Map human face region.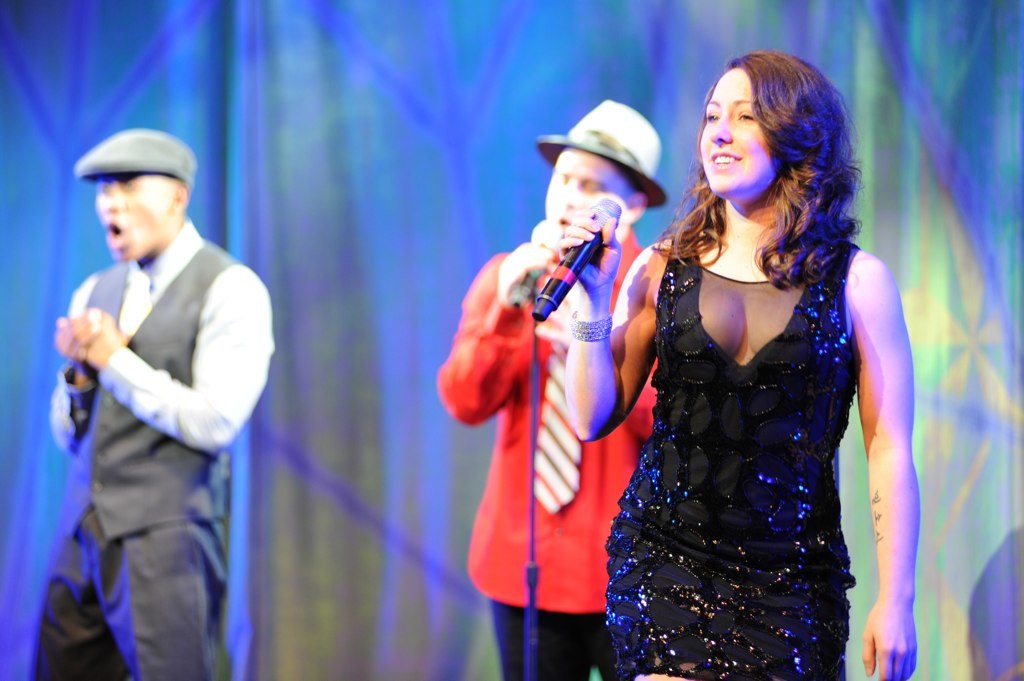
Mapped to [left=551, top=153, right=632, bottom=211].
